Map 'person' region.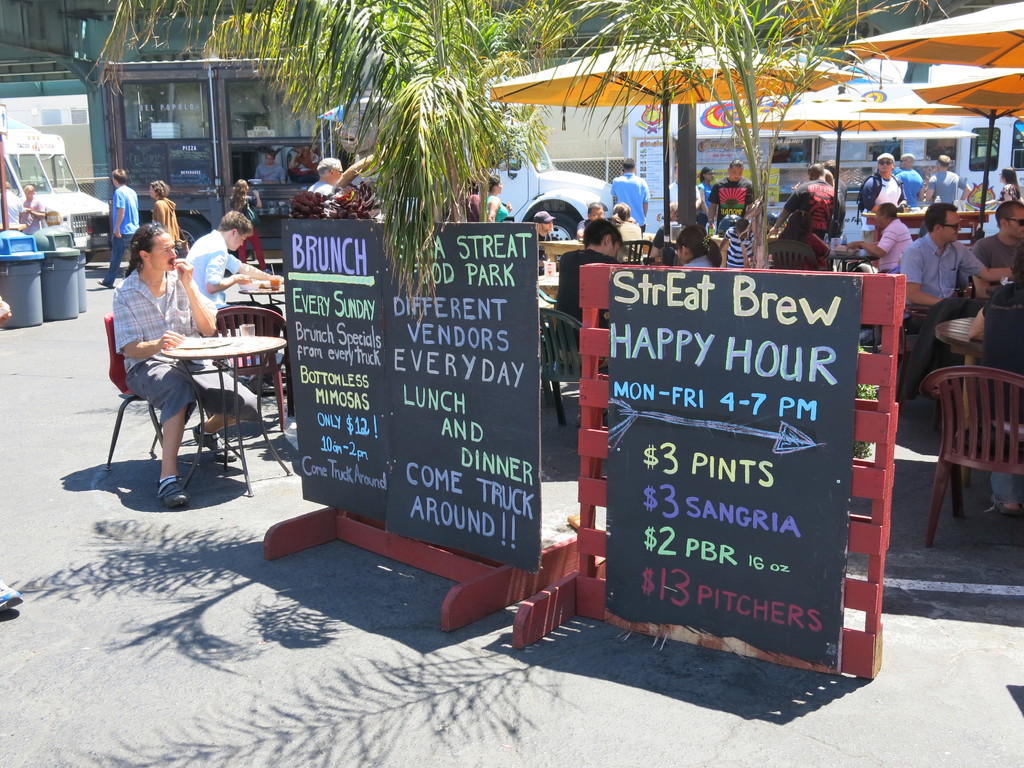
Mapped to x1=845 y1=204 x2=915 y2=274.
